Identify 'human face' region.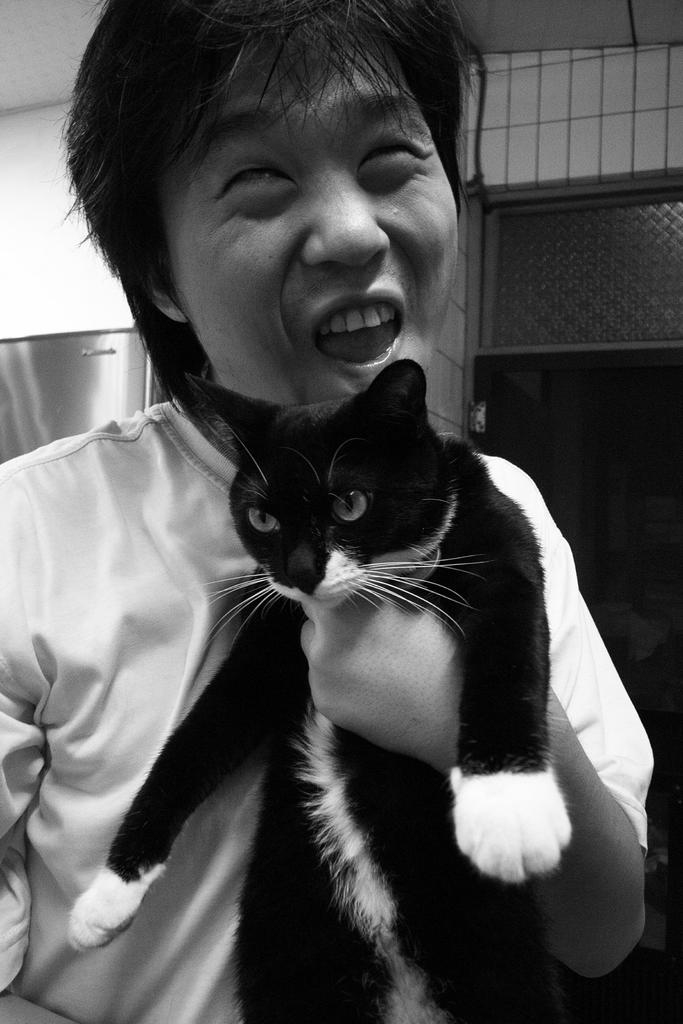
Region: (x1=161, y1=49, x2=463, y2=405).
